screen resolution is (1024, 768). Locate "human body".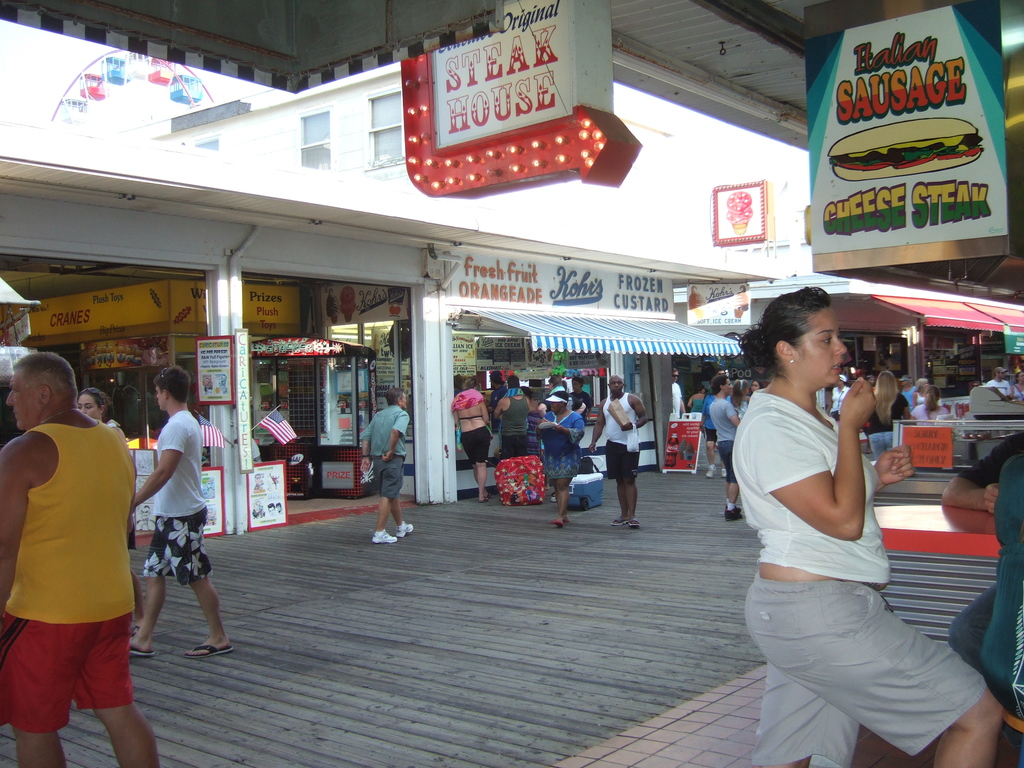
497:395:528:456.
